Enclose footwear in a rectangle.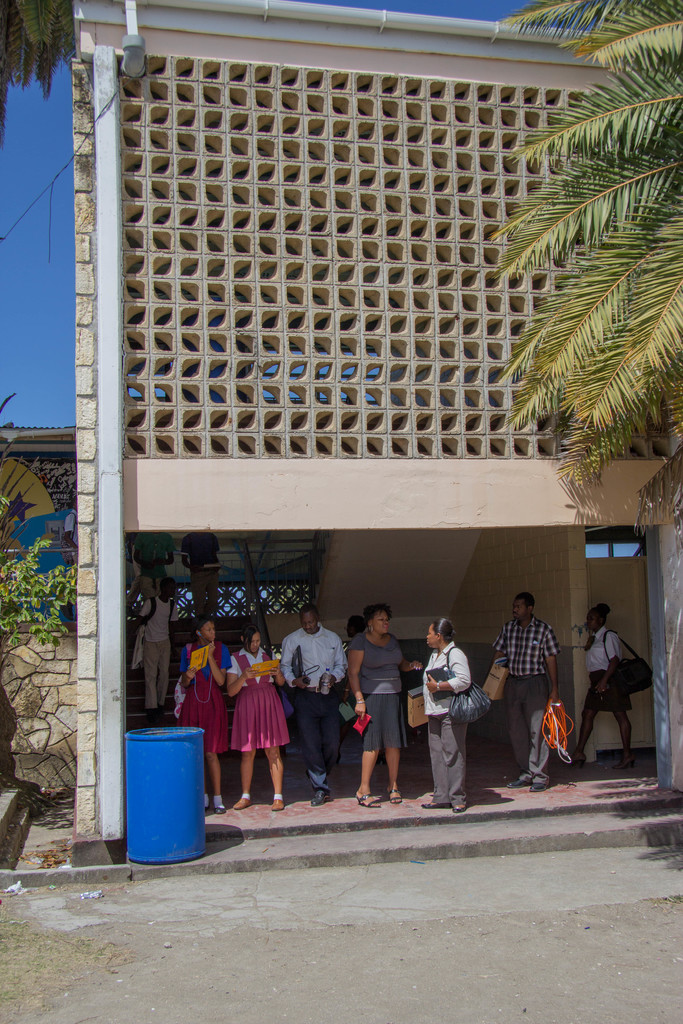
x1=352, y1=792, x2=375, y2=809.
